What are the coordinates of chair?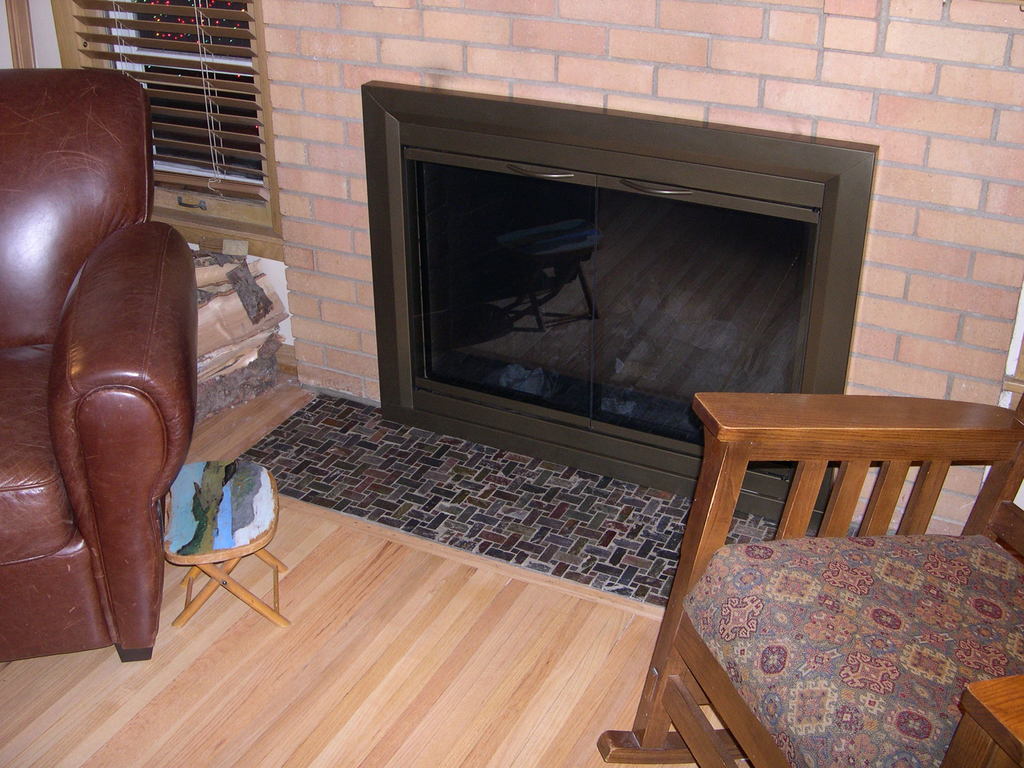
bbox=[0, 67, 198, 662].
